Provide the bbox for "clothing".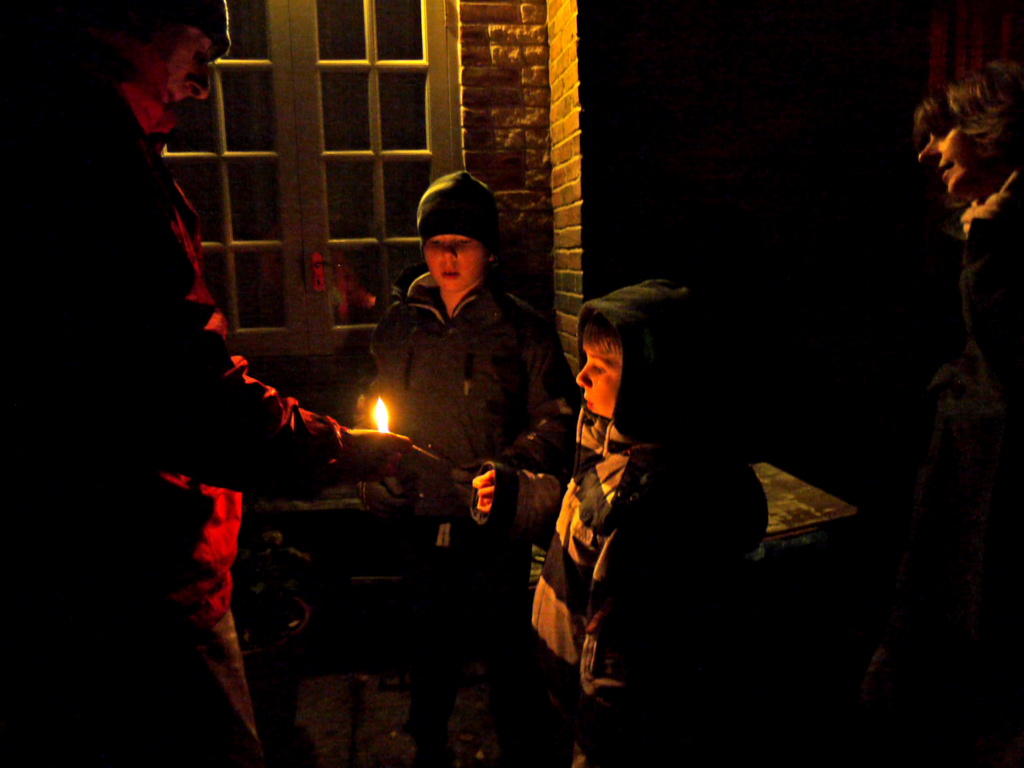
rect(525, 282, 780, 767).
